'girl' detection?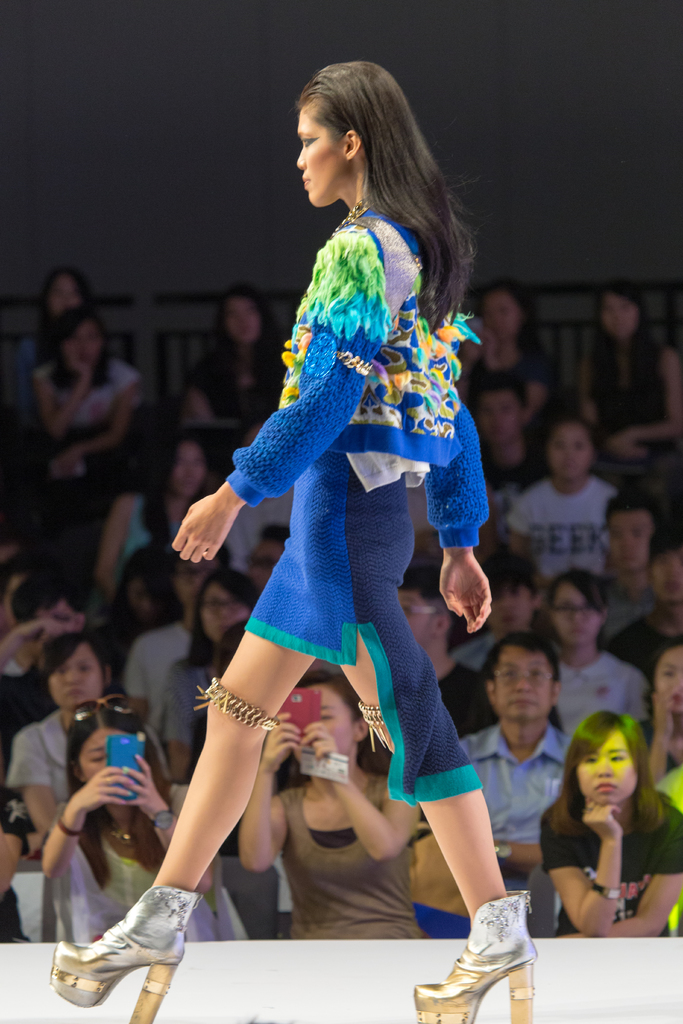
pyautogui.locateOnScreen(42, 696, 229, 940)
